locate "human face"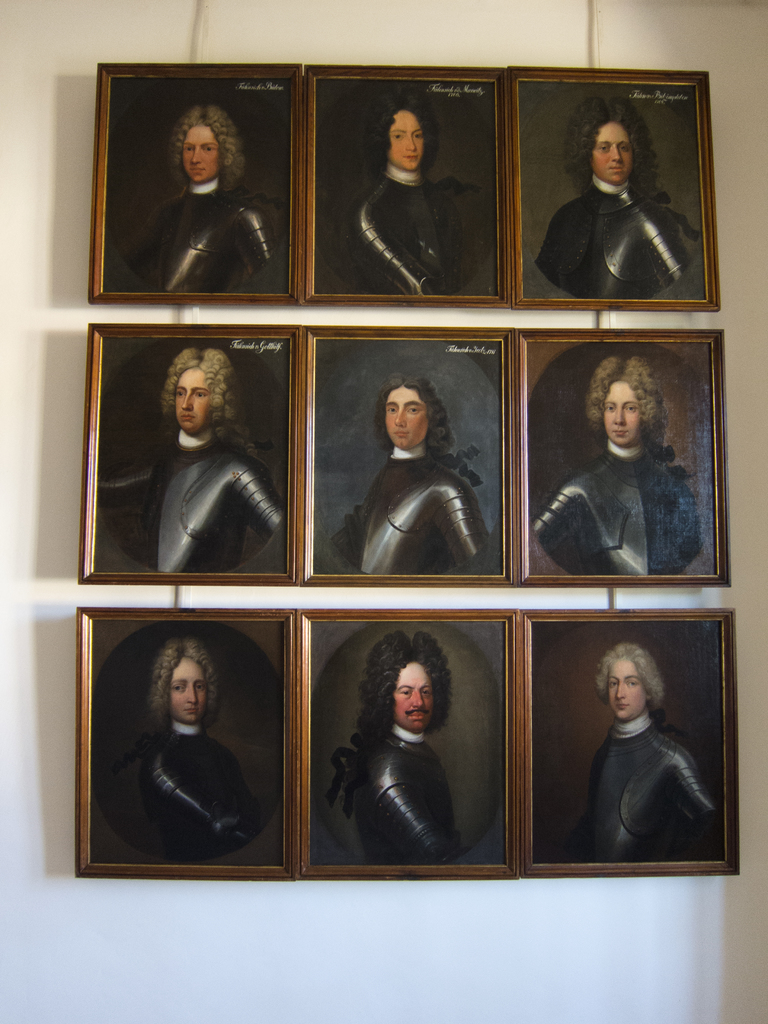
crop(591, 127, 630, 188)
